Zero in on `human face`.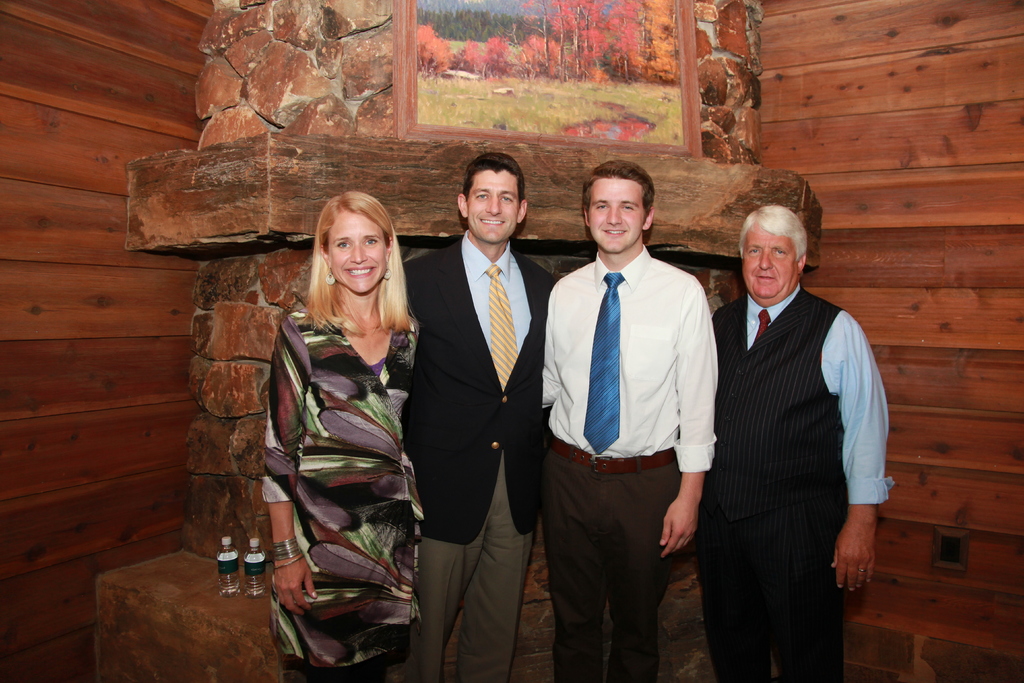
Zeroed in: {"left": 330, "top": 204, "right": 386, "bottom": 290}.
